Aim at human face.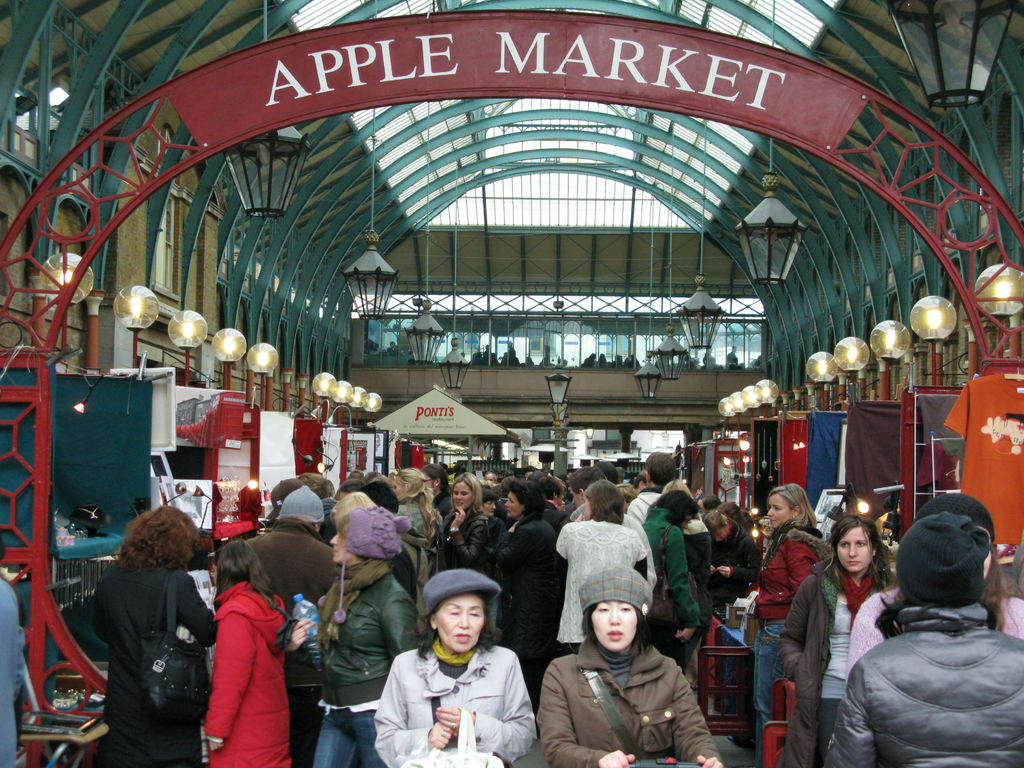
Aimed at [x1=768, y1=497, x2=793, y2=531].
